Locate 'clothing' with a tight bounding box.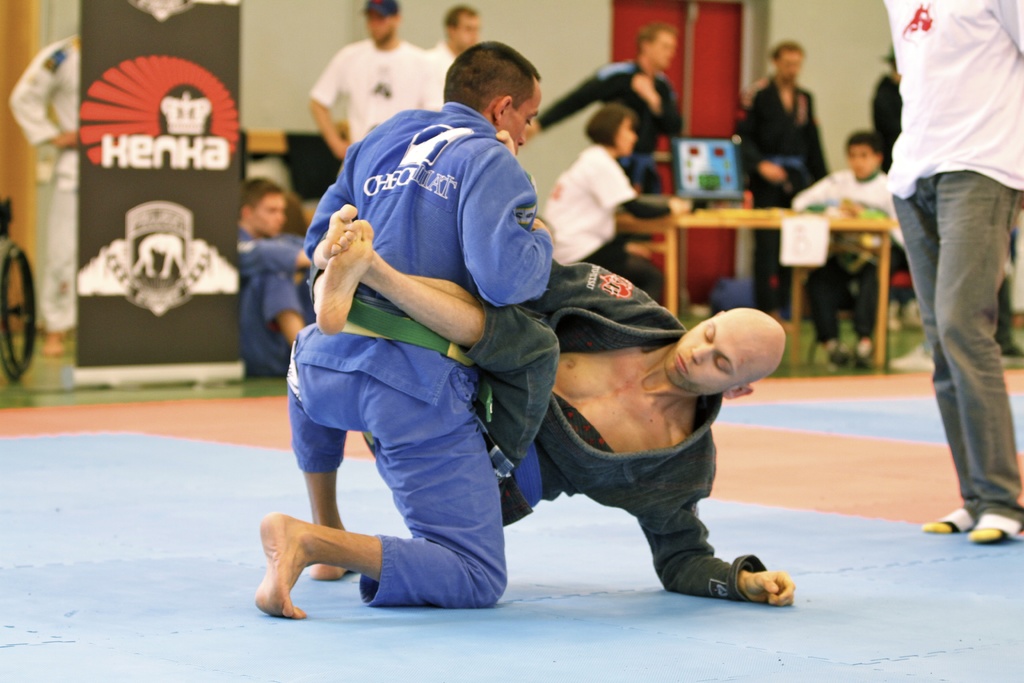
rect(879, 0, 1023, 546).
